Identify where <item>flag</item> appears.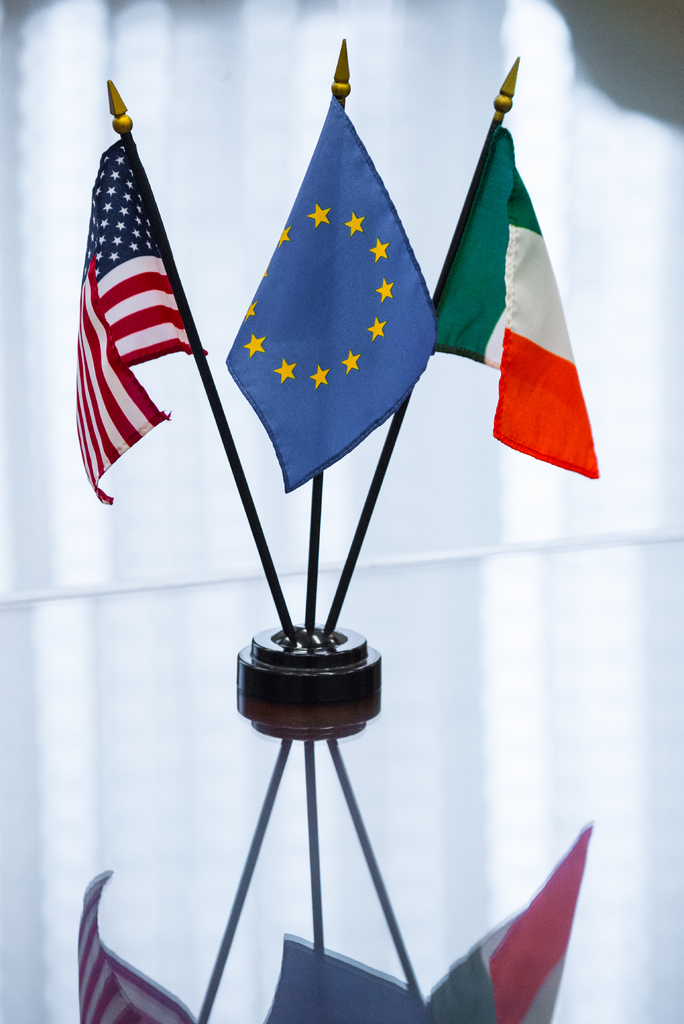
Appears at Rect(409, 815, 598, 1023).
